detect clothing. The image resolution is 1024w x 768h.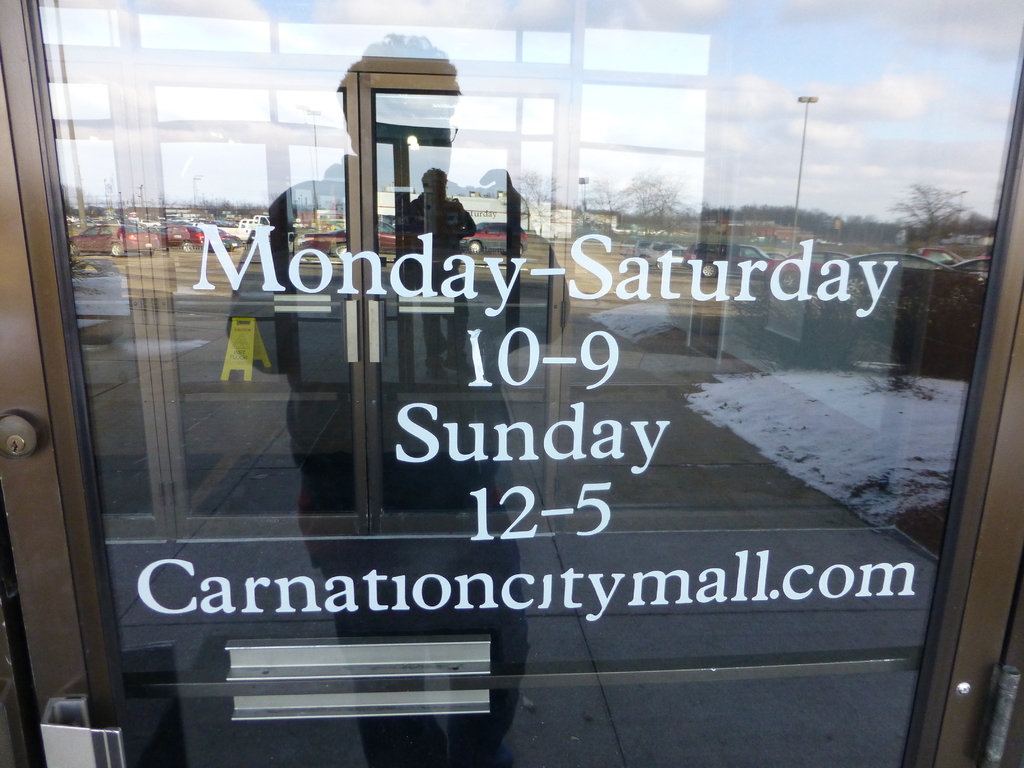
400/193/475/349.
